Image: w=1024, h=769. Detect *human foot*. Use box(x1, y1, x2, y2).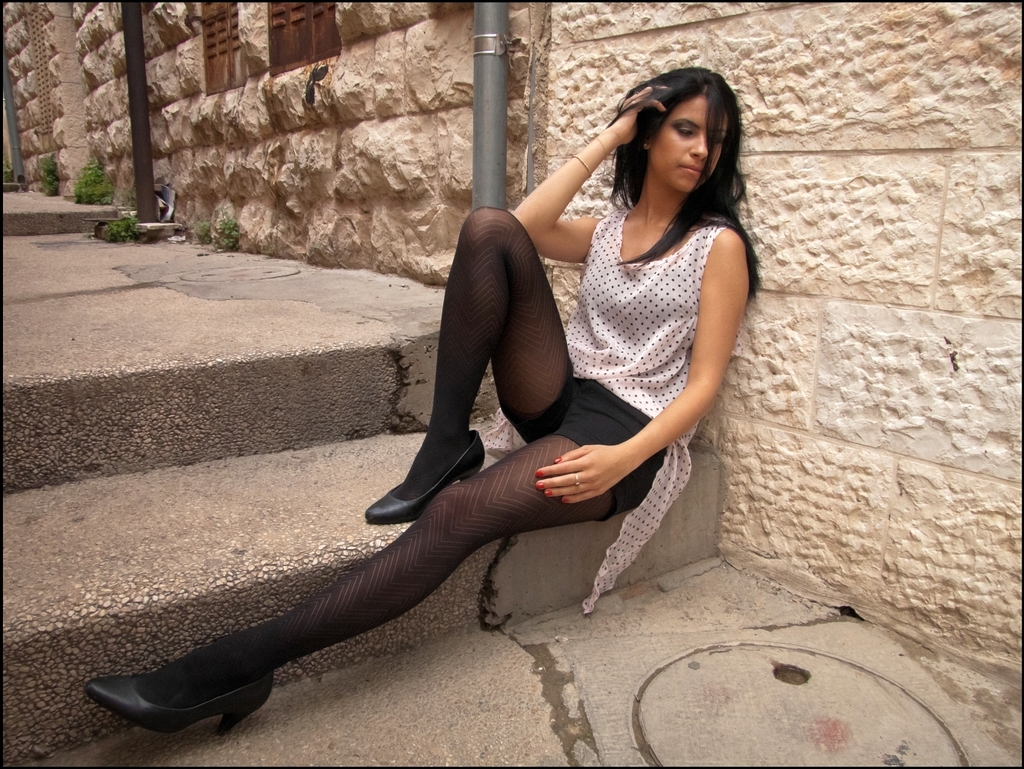
box(138, 625, 278, 718).
